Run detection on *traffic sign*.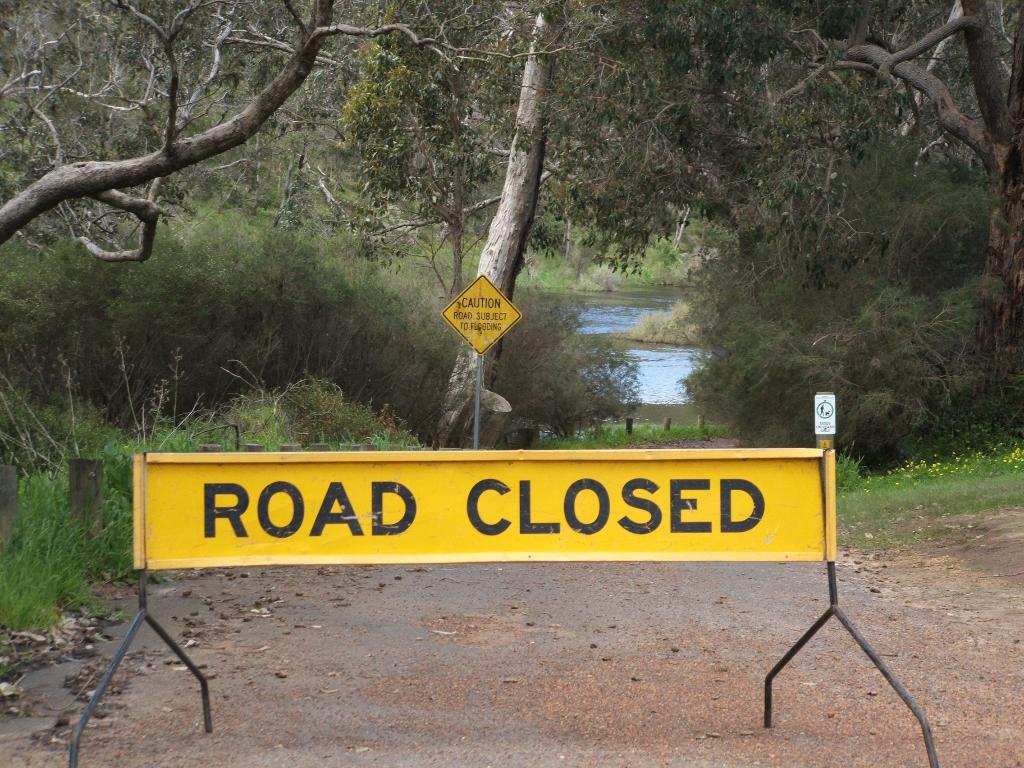
Result: (436,273,524,353).
